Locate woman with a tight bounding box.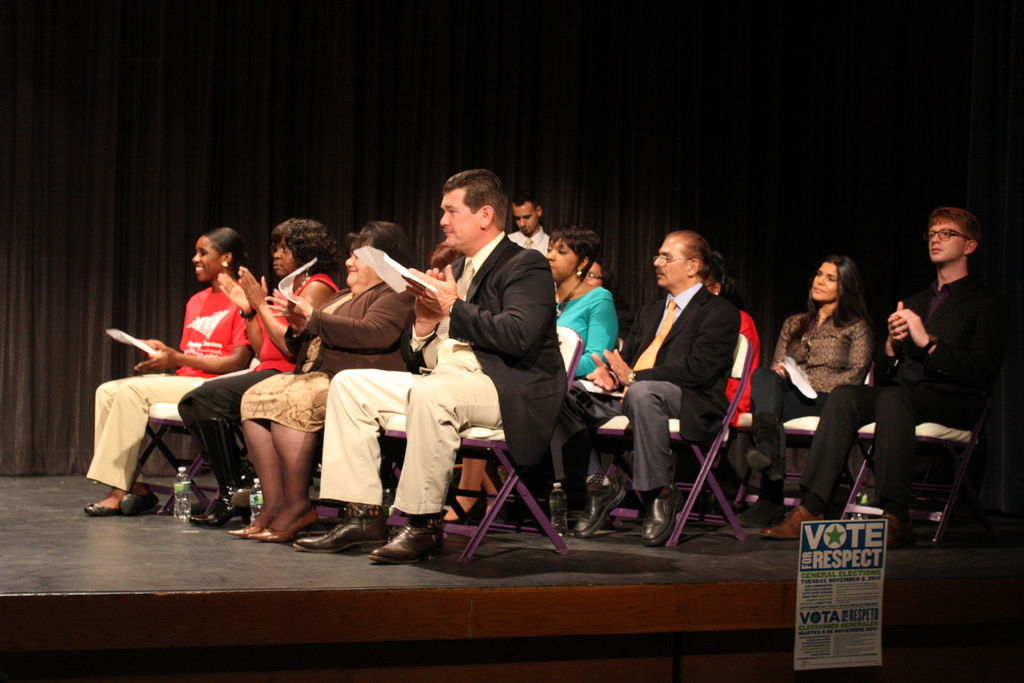
BBox(522, 226, 621, 528).
